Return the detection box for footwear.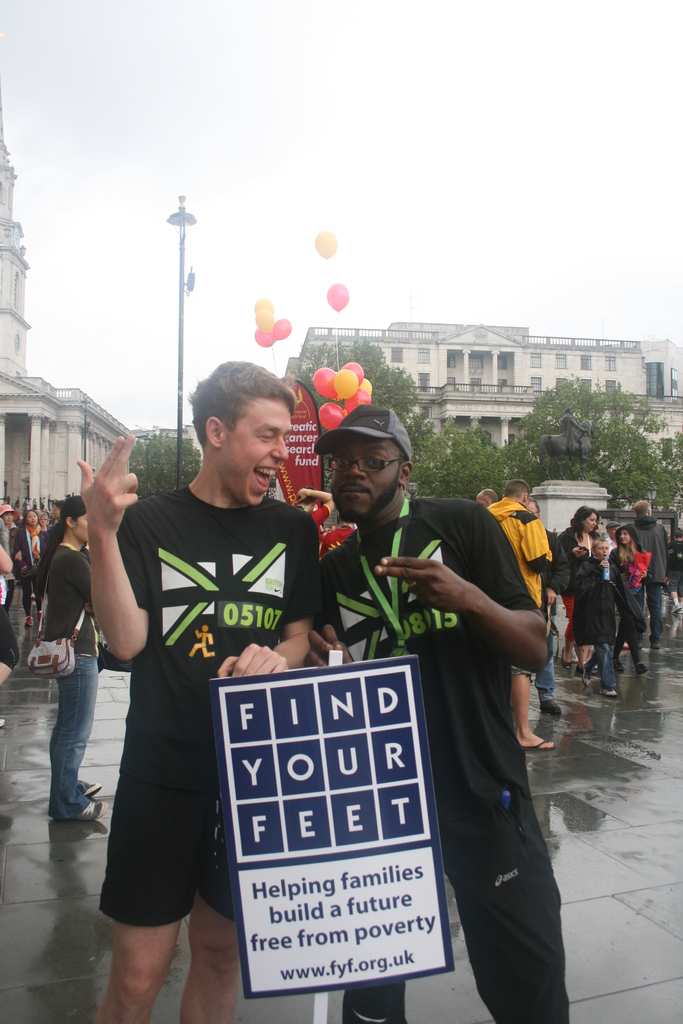
[x1=597, y1=686, x2=621, y2=700].
